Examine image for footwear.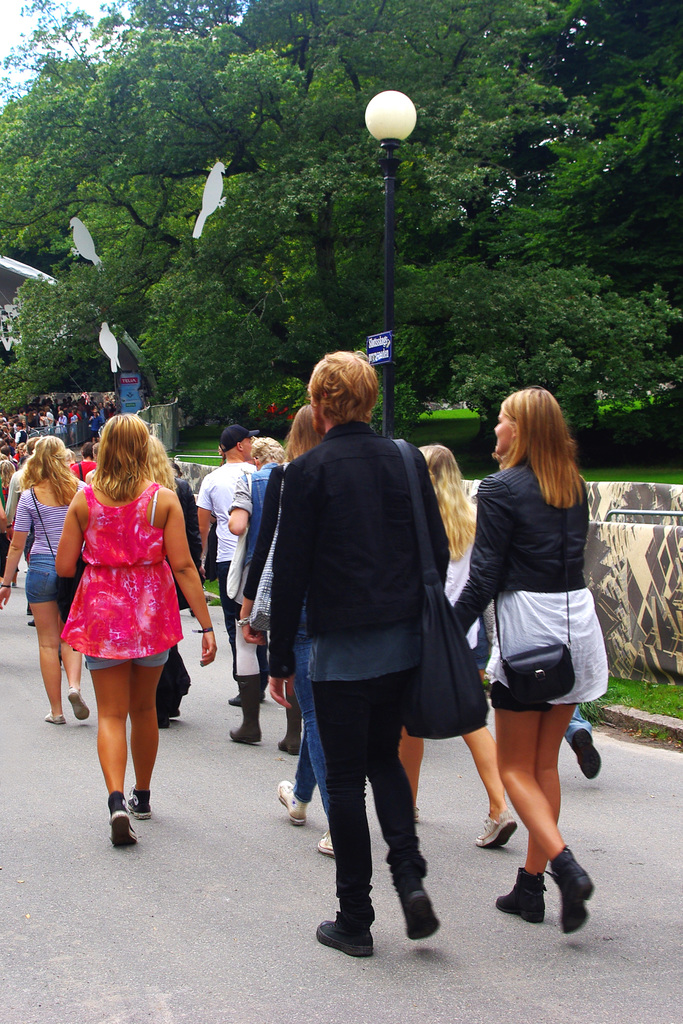
Examination result: left=313, top=917, right=375, bottom=959.
